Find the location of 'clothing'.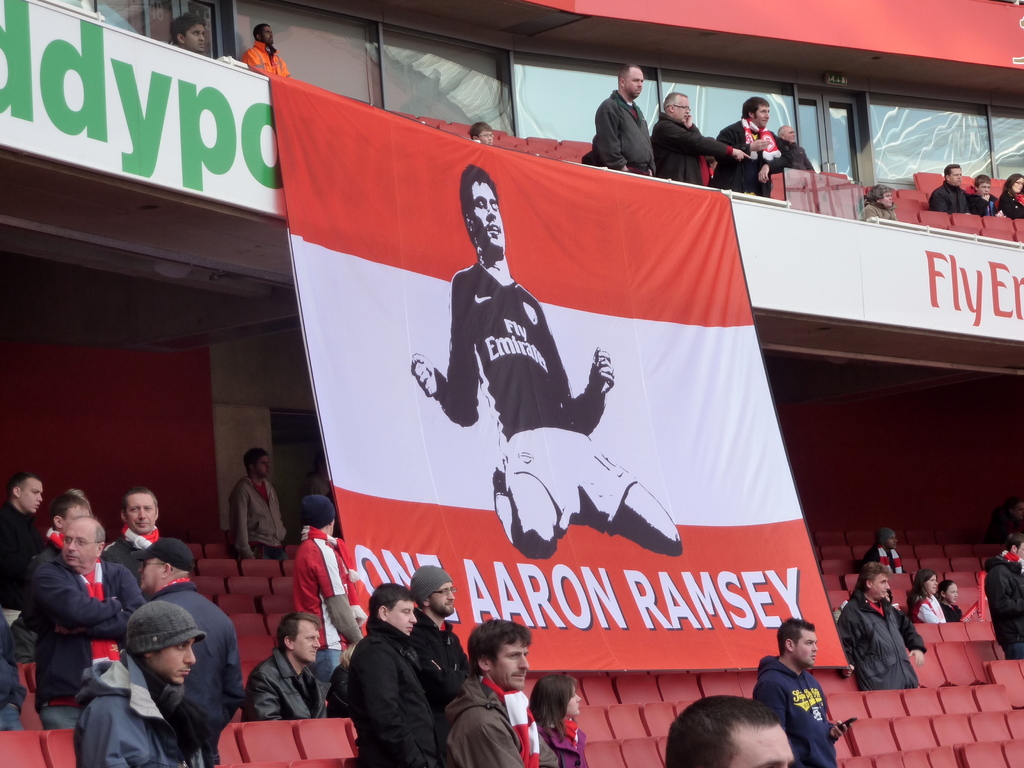
Location: box(758, 655, 850, 767).
